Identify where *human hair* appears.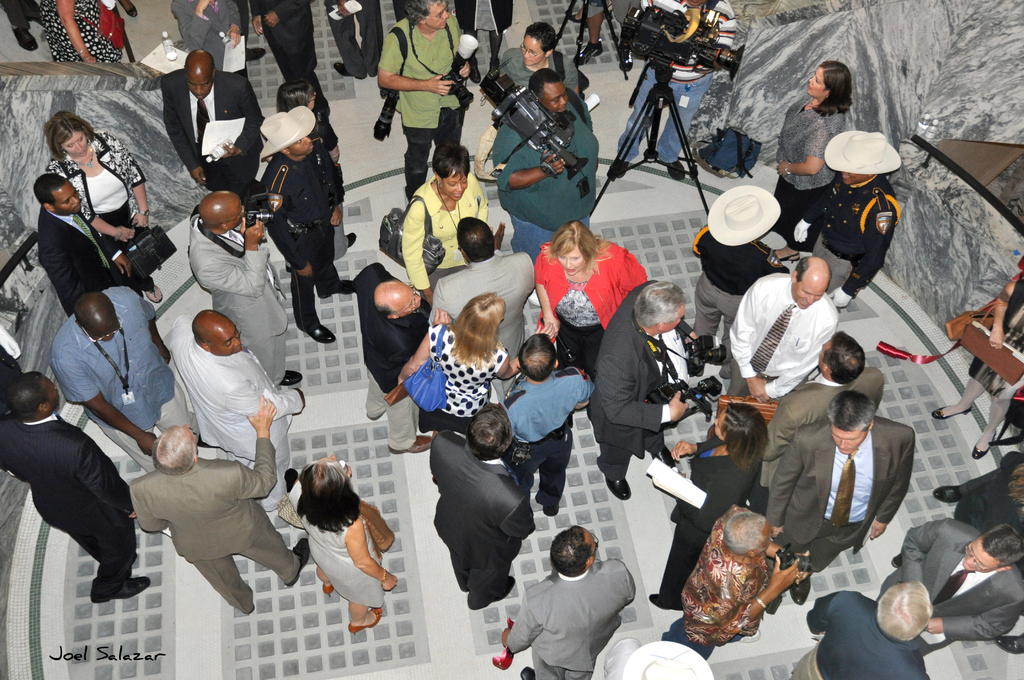
Appears at x1=518, y1=332, x2=557, y2=380.
